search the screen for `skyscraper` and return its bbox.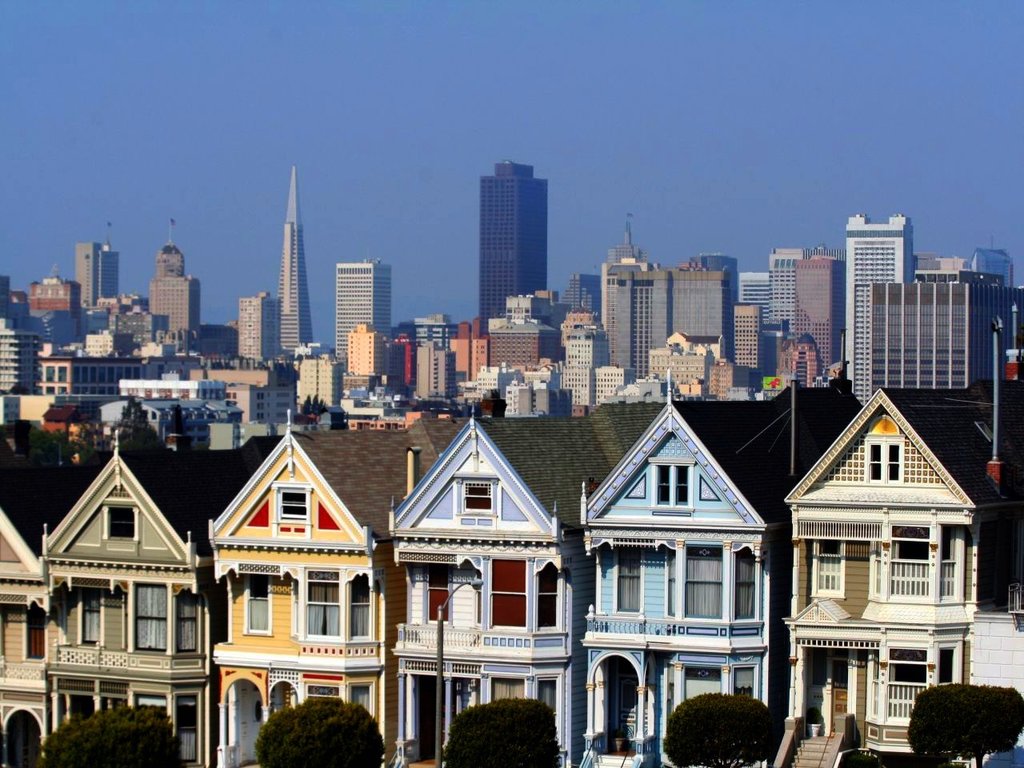
Found: 72 238 122 318.
